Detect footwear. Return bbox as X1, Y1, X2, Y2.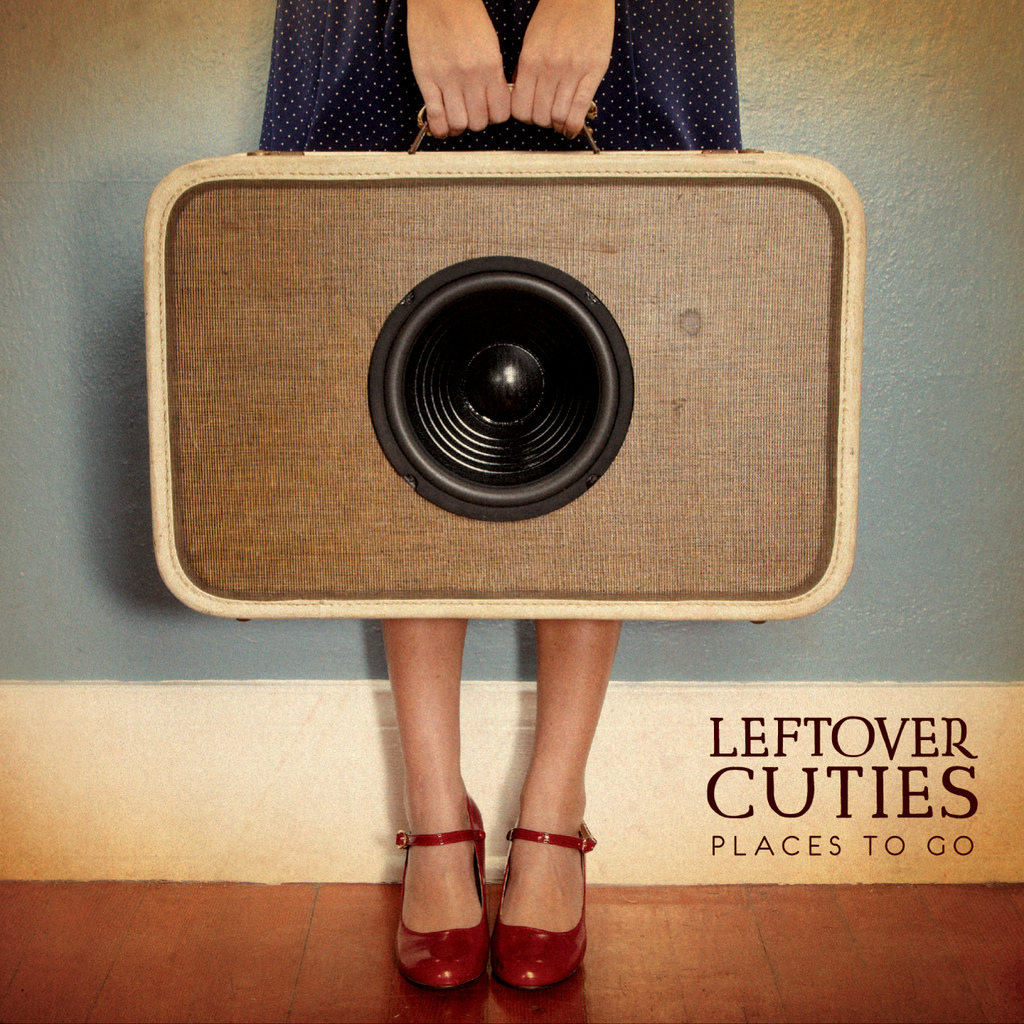
500, 828, 588, 1012.
